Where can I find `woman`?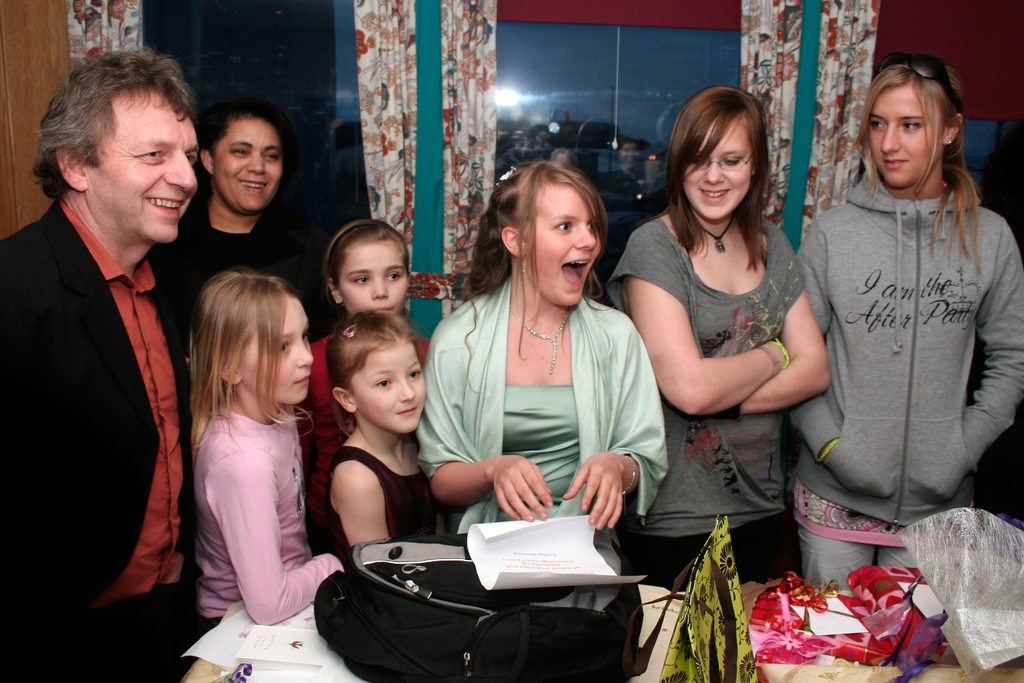
You can find it at BBox(602, 90, 831, 601).
